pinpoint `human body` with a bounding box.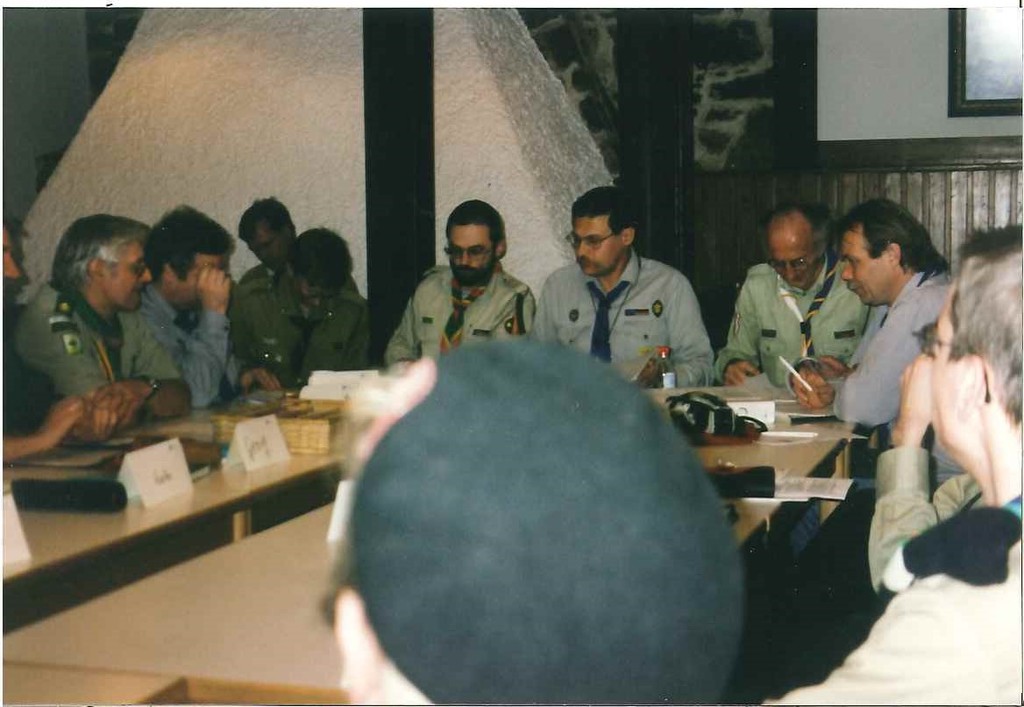
[left=722, top=255, right=885, bottom=571].
